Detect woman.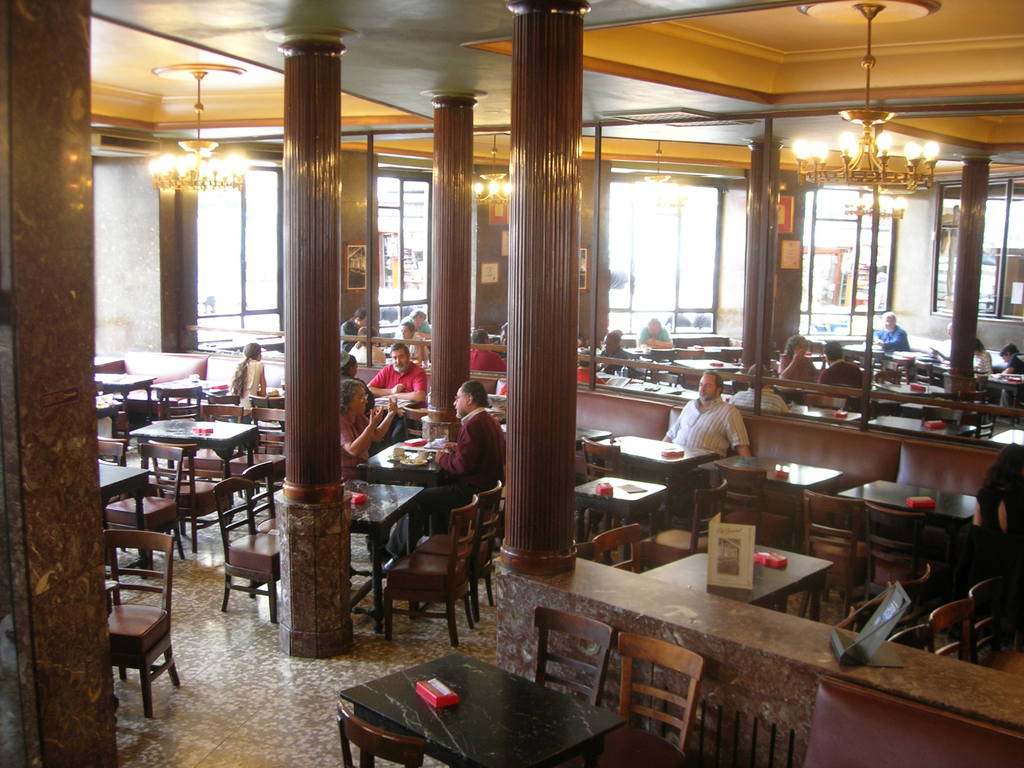
Detected at l=227, t=342, r=267, b=429.
